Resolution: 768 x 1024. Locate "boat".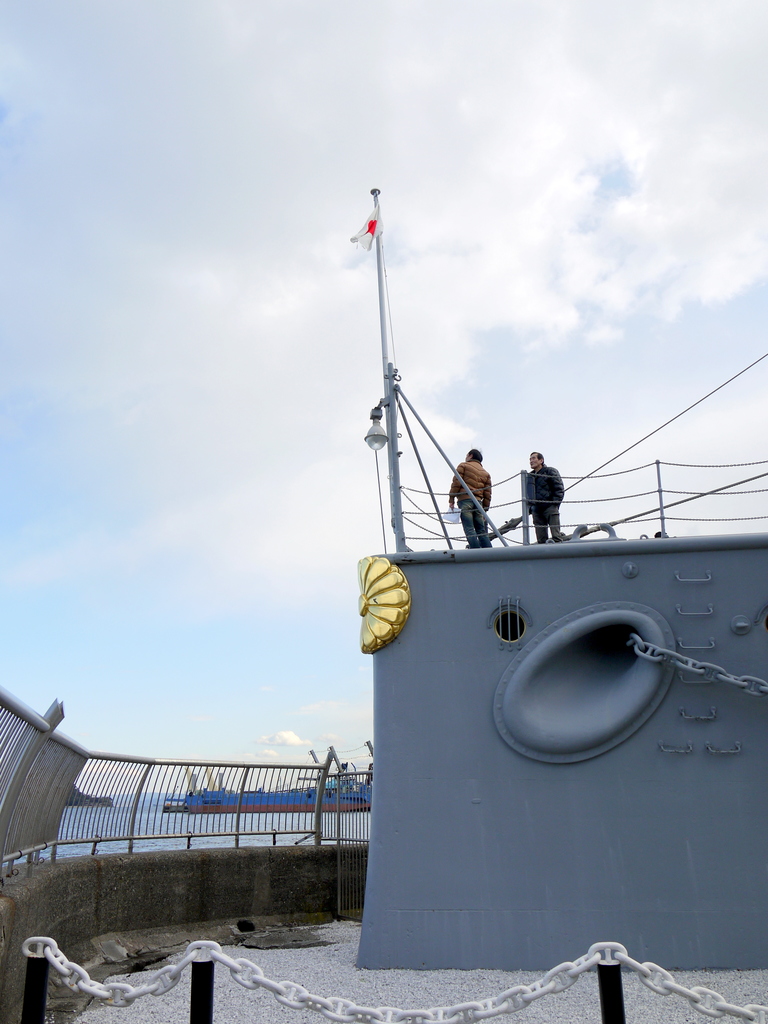
box=[353, 183, 767, 972].
